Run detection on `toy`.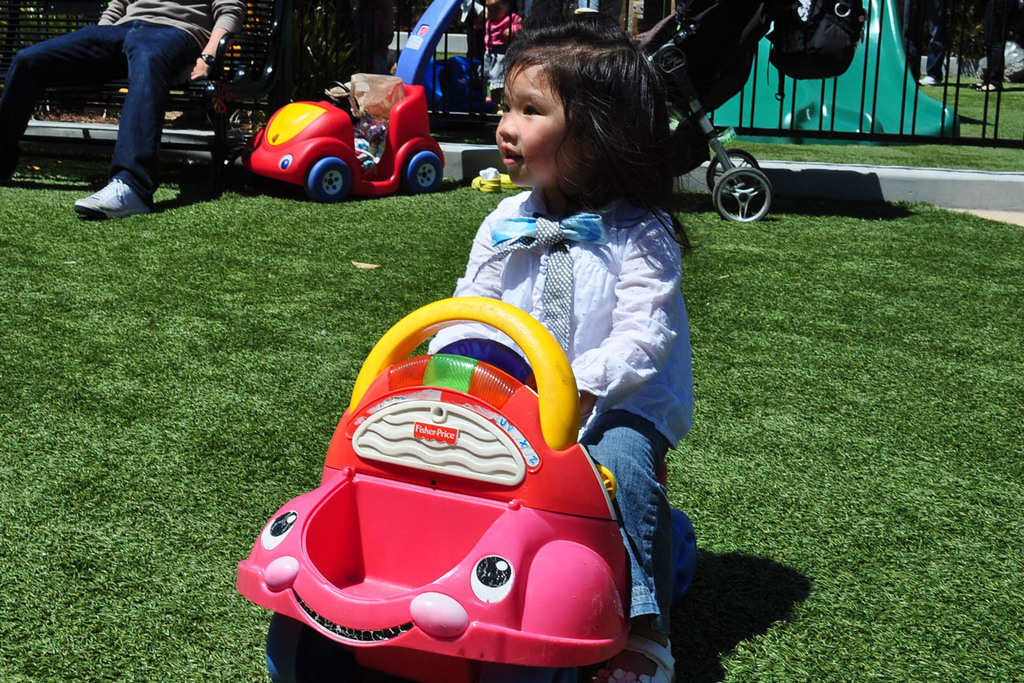
Result: Rect(248, 69, 446, 203).
